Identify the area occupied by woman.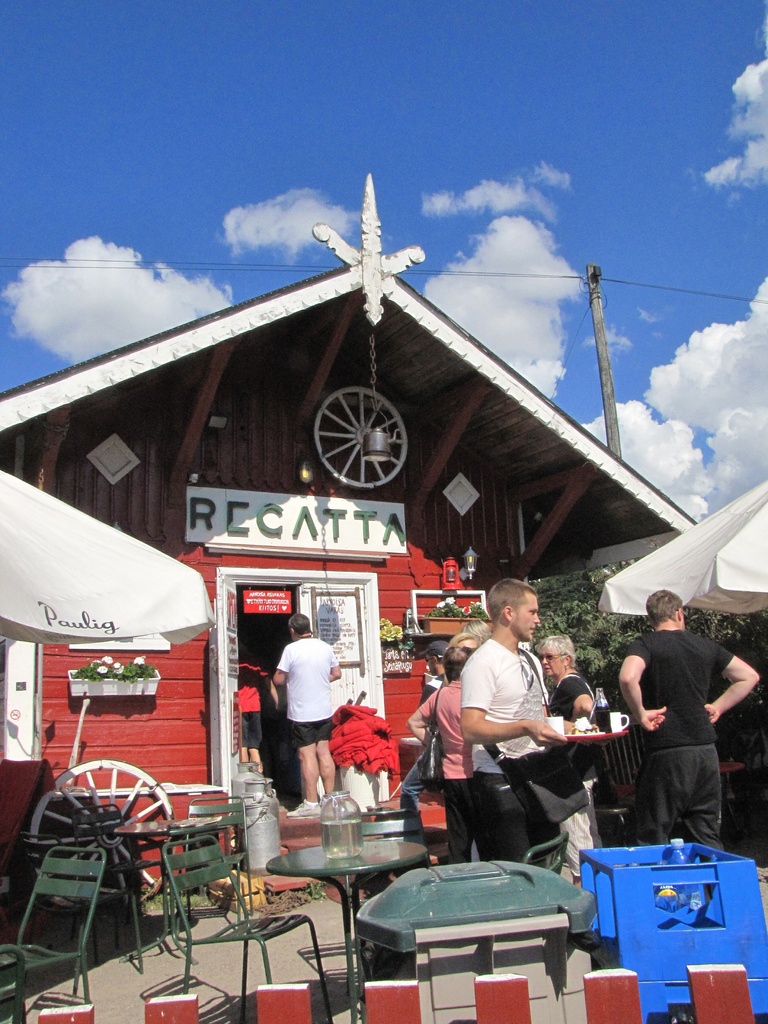
Area: box=[406, 644, 478, 865].
